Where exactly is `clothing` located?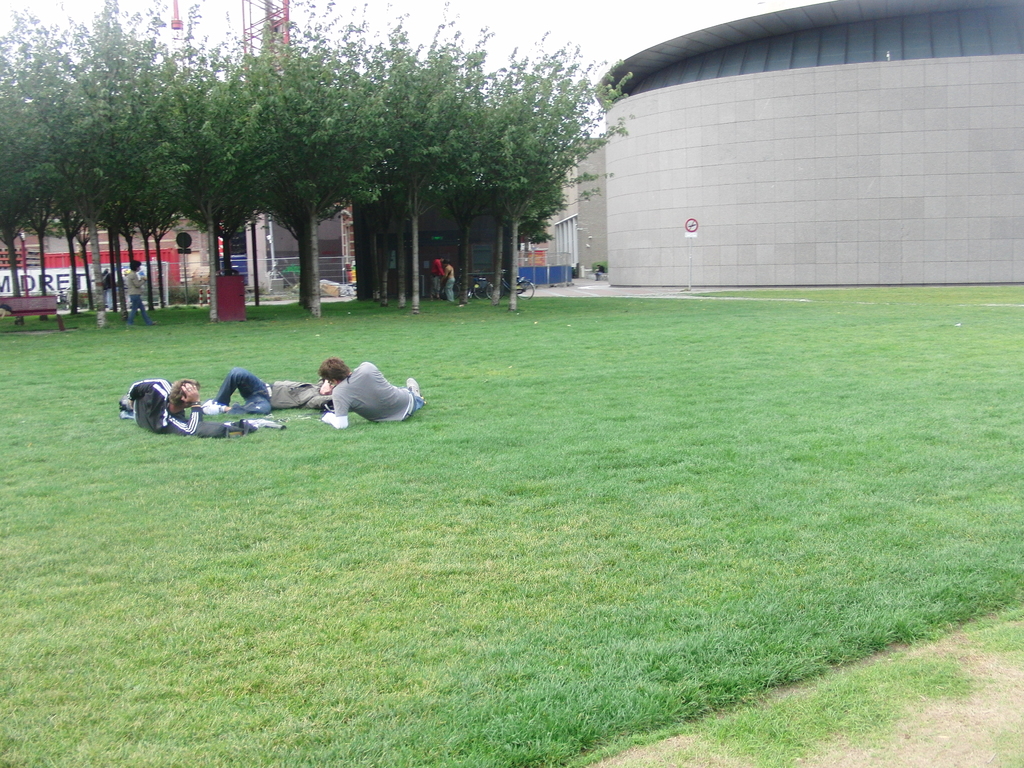
Its bounding box is 444, 271, 456, 300.
